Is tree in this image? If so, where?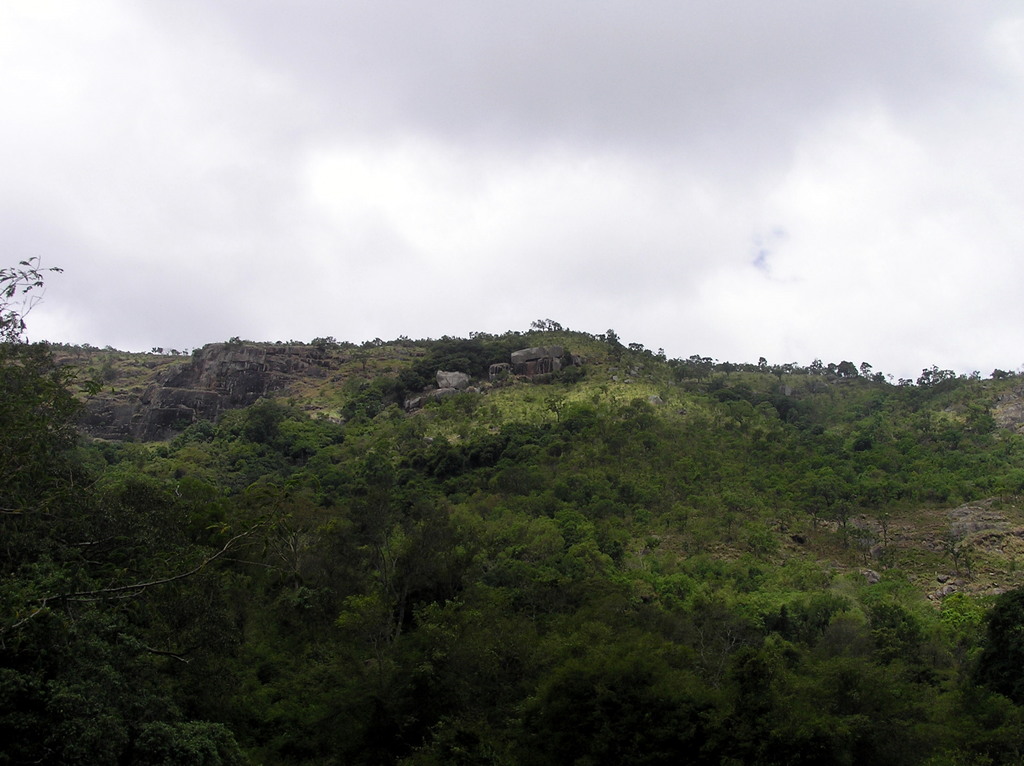
Yes, at region(659, 347, 668, 367).
